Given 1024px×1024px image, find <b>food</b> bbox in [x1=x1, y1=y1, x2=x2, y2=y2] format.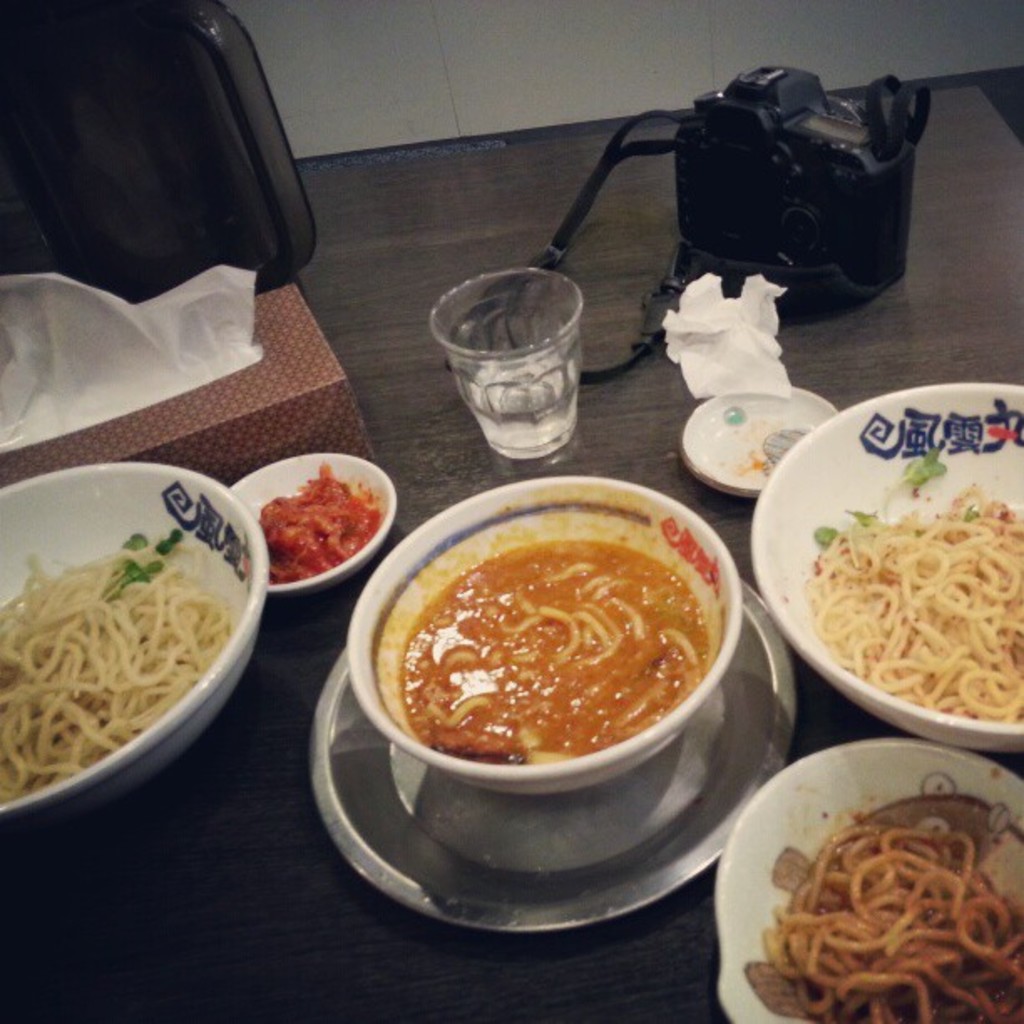
[x1=765, y1=812, x2=1022, y2=1022].
